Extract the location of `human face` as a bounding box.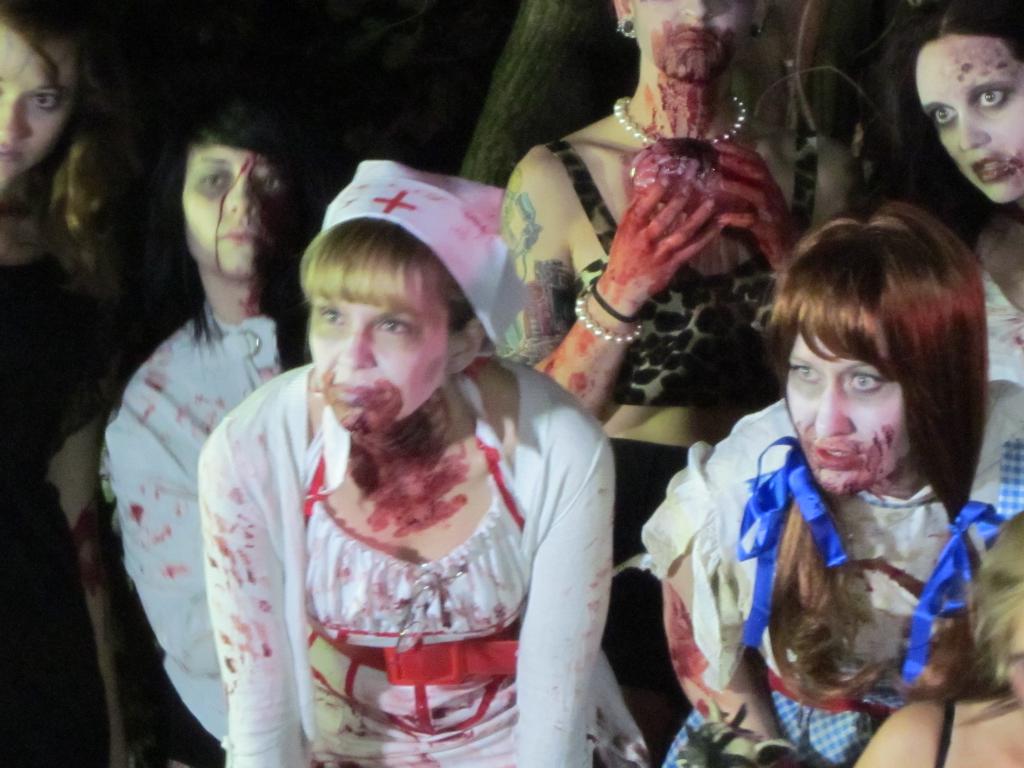
310:287:452:433.
